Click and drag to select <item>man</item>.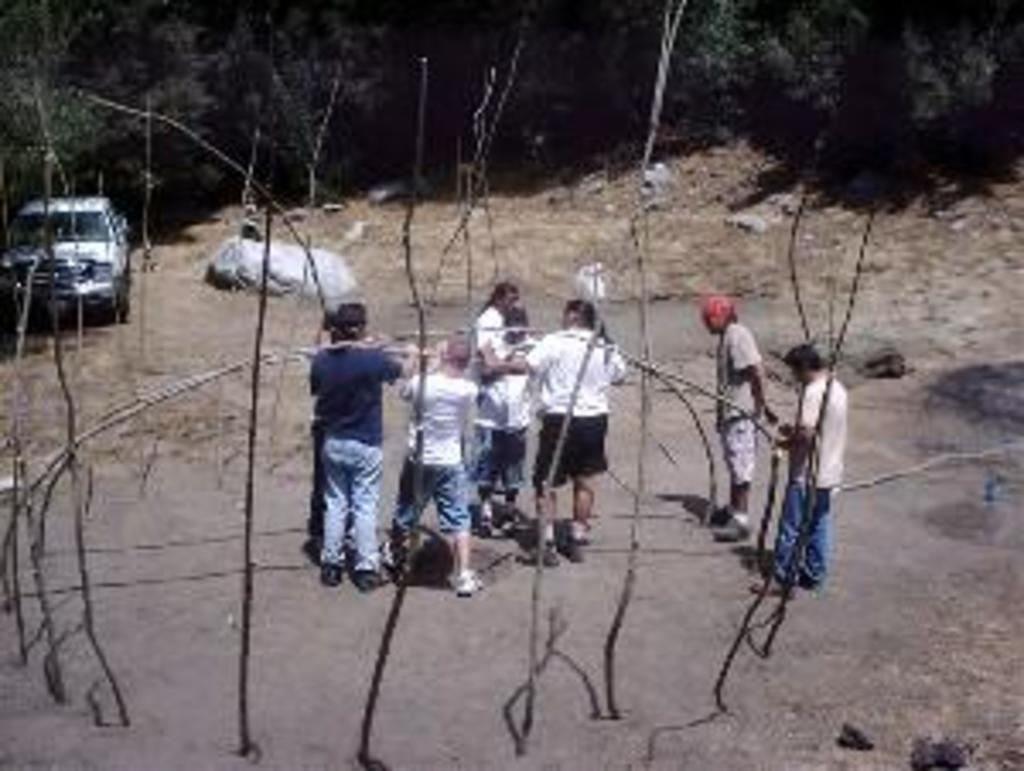
Selection: 703, 290, 778, 549.
